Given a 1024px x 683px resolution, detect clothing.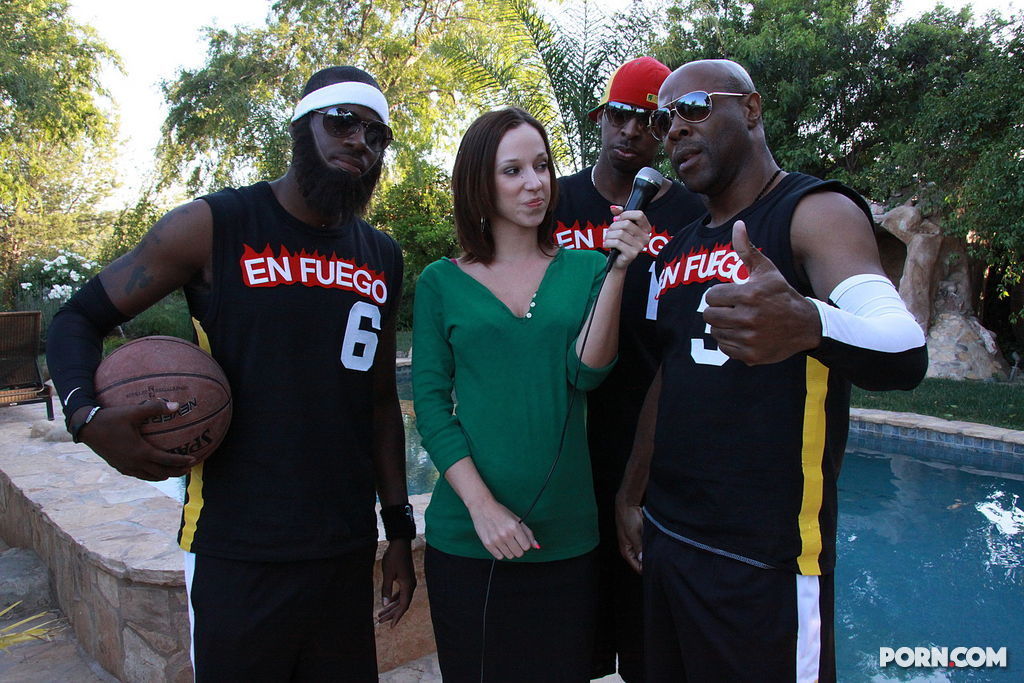
box(417, 196, 626, 622).
